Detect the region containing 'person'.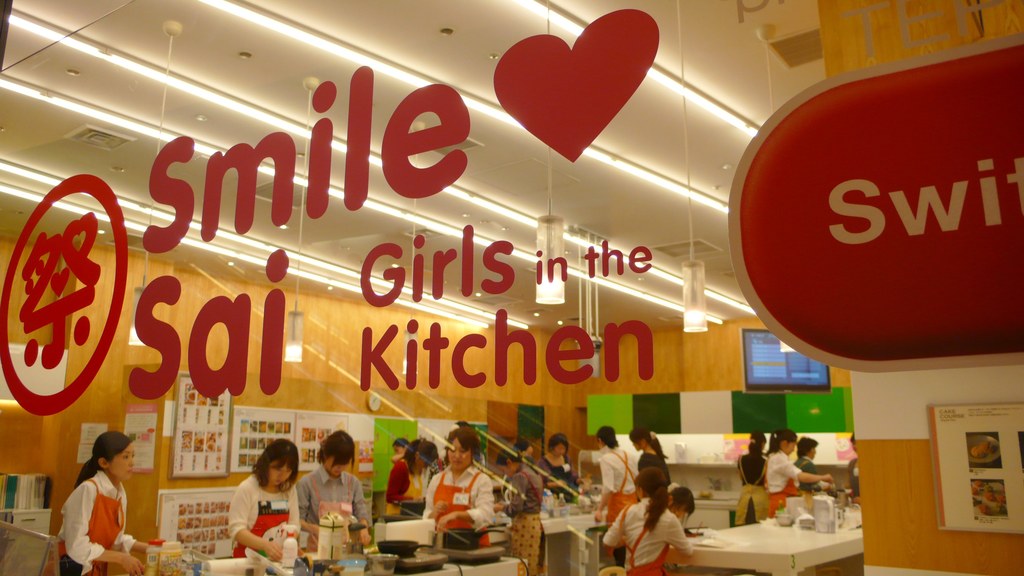
box=[504, 452, 545, 575].
